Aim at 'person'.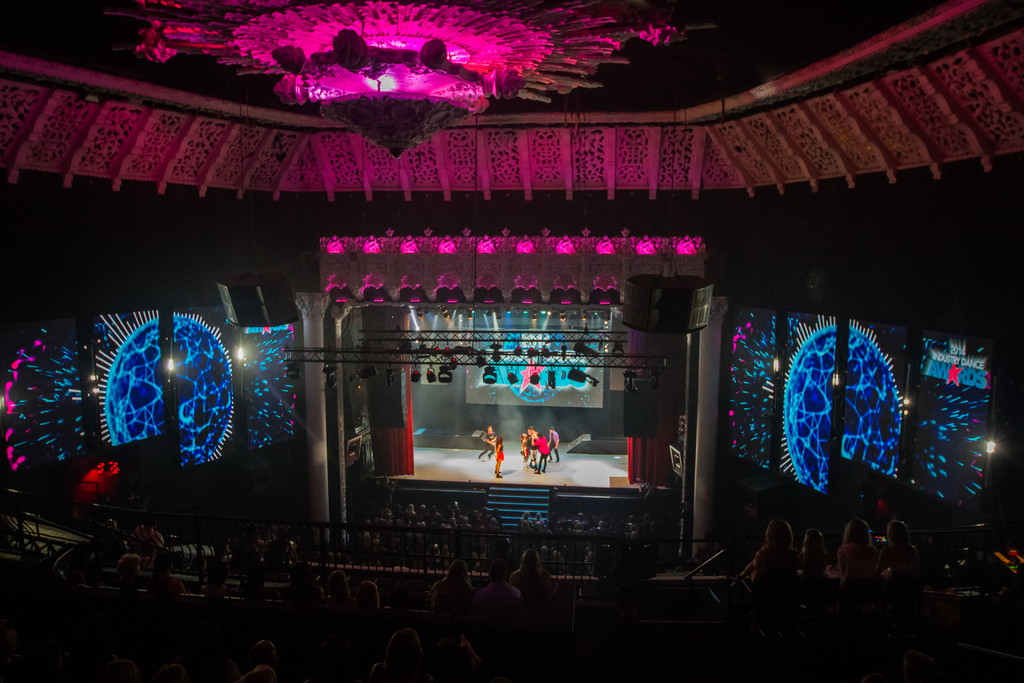
Aimed at pyautogui.locateOnScreen(529, 425, 538, 463).
